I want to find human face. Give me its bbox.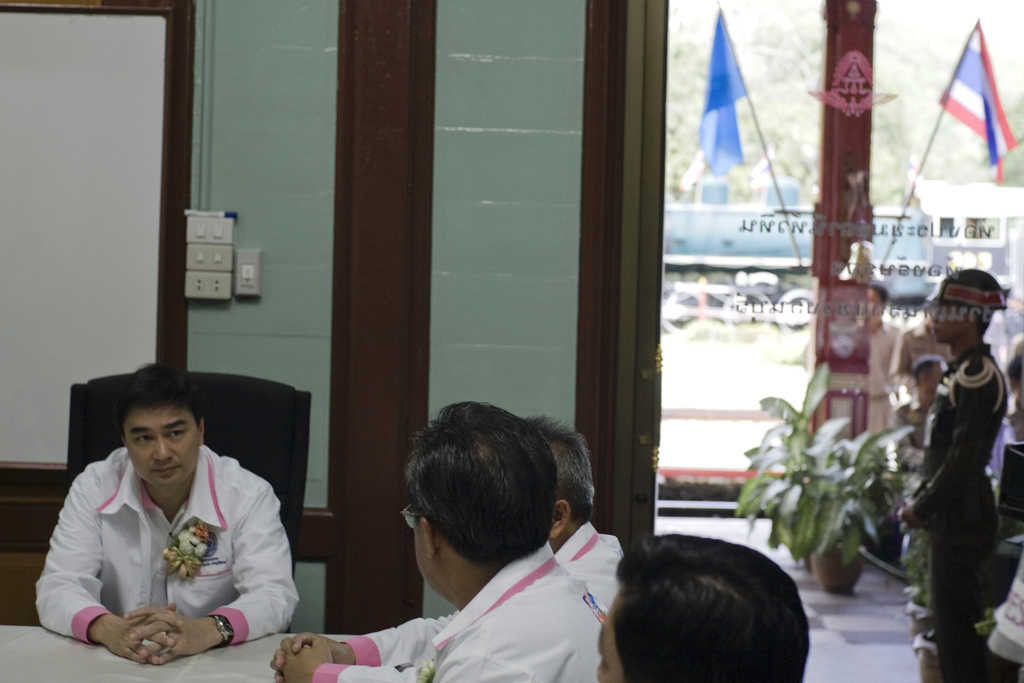
bbox=[404, 504, 426, 584].
